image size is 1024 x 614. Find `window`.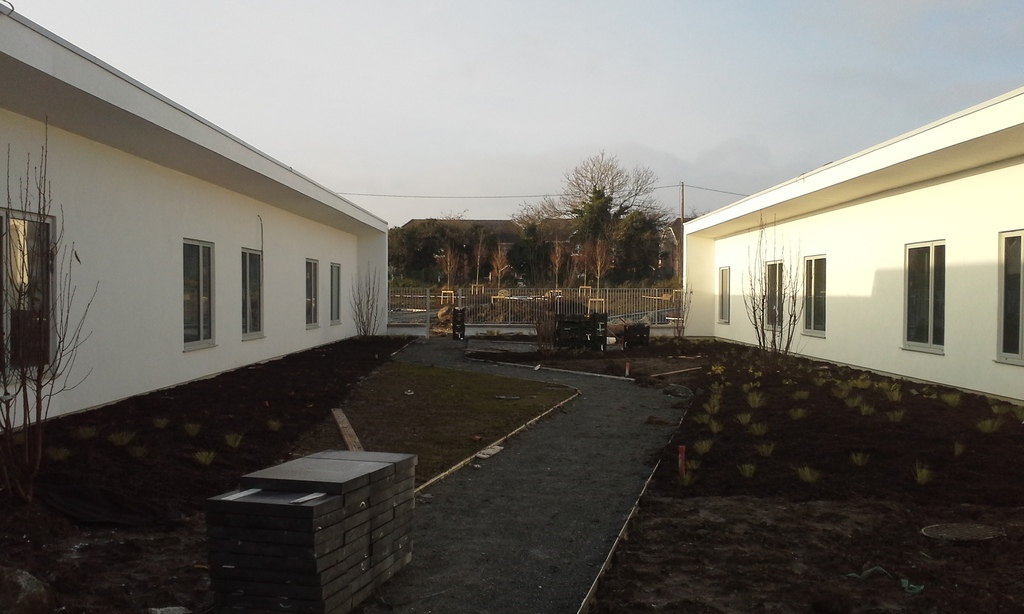
x1=305, y1=259, x2=323, y2=330.
